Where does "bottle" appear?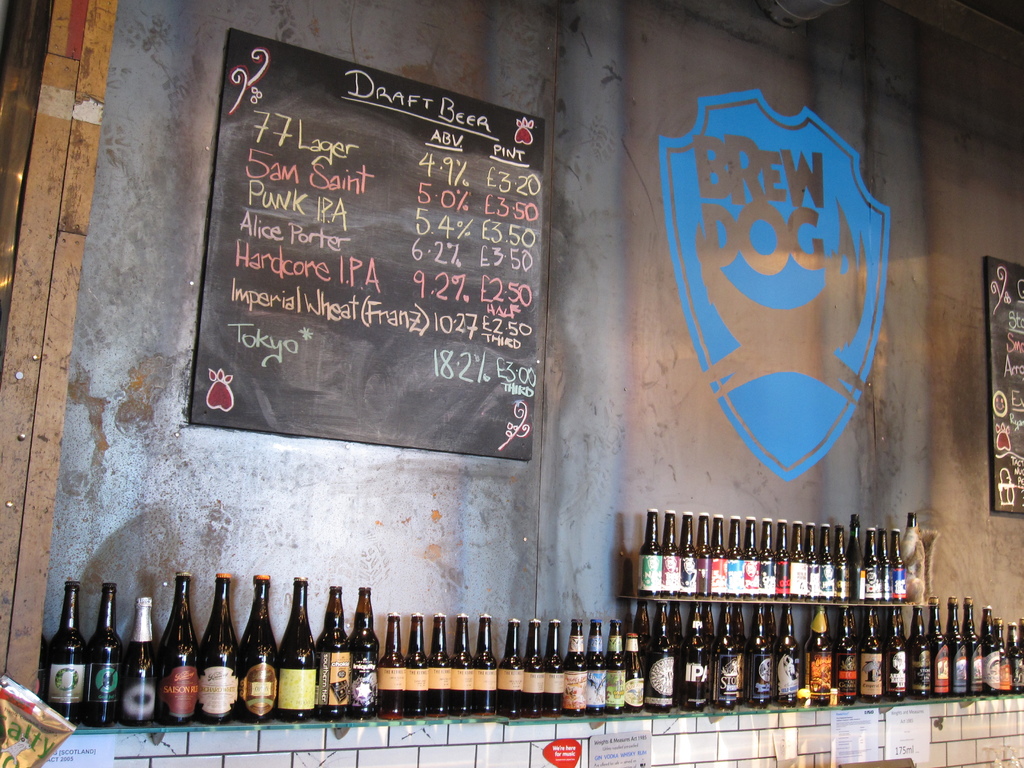
Appears at select_region(605, 620, 629, 715).
